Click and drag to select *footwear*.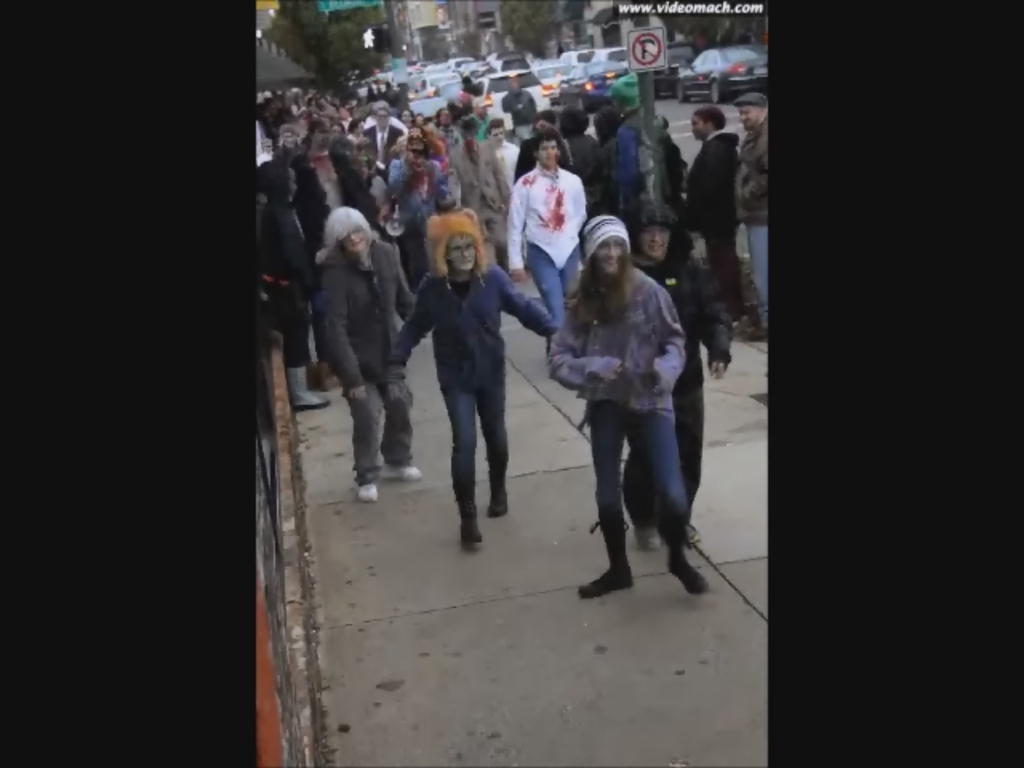
Selection: (640,526,664,550).
